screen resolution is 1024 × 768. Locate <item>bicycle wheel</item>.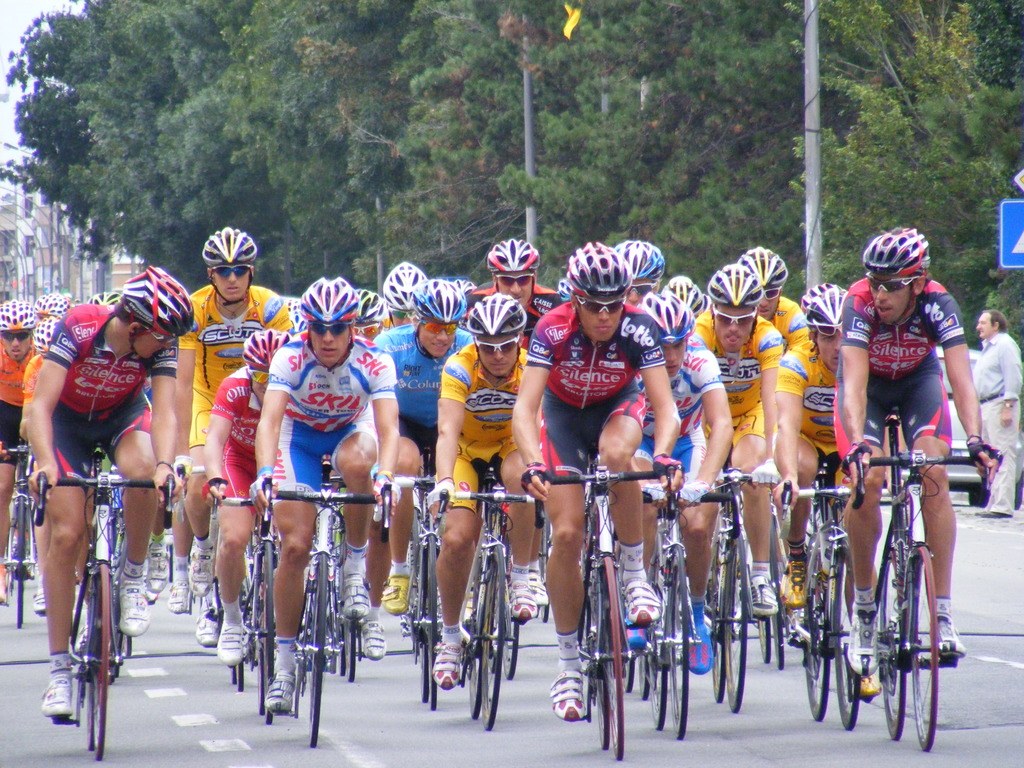
pyautogui.locateOnScreen(478, 545, 508, 732).
